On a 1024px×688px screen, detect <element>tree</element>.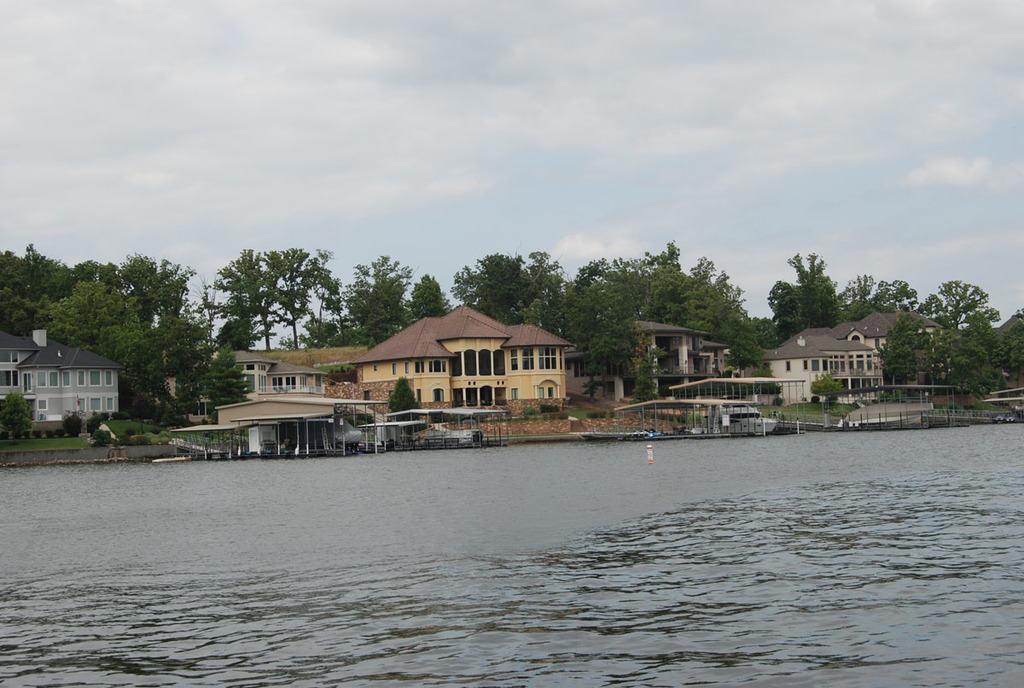
rect(0, 239, 98, 344).
